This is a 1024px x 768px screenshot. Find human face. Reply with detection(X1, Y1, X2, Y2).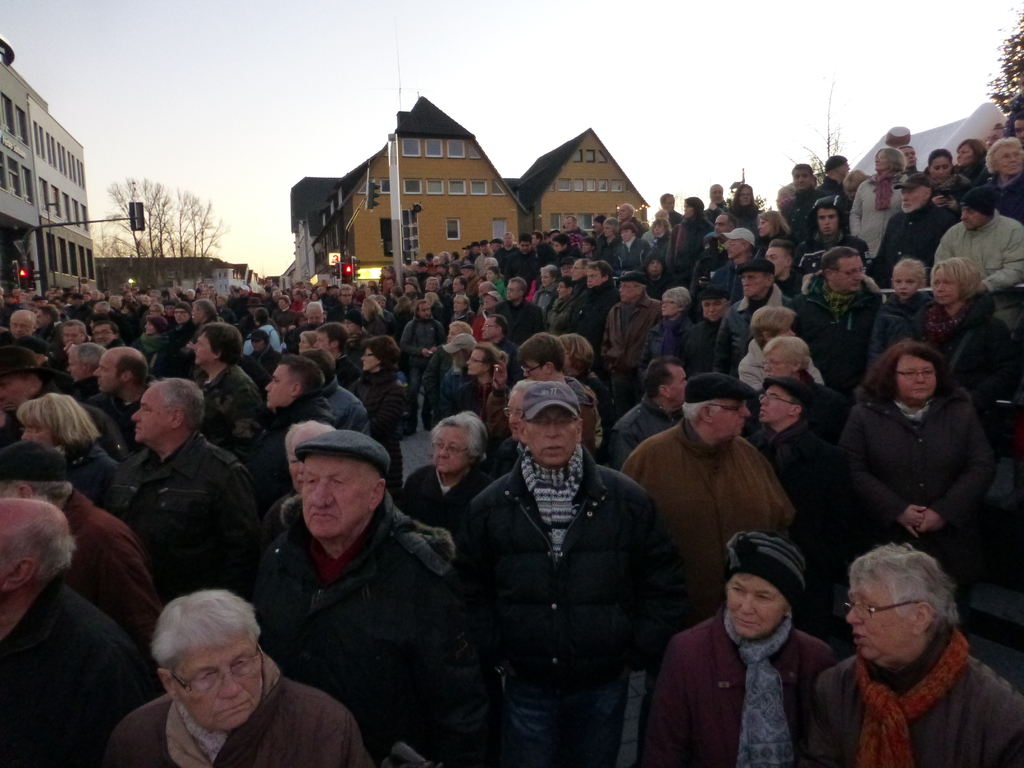
detection(711, 399, 748, 438).
